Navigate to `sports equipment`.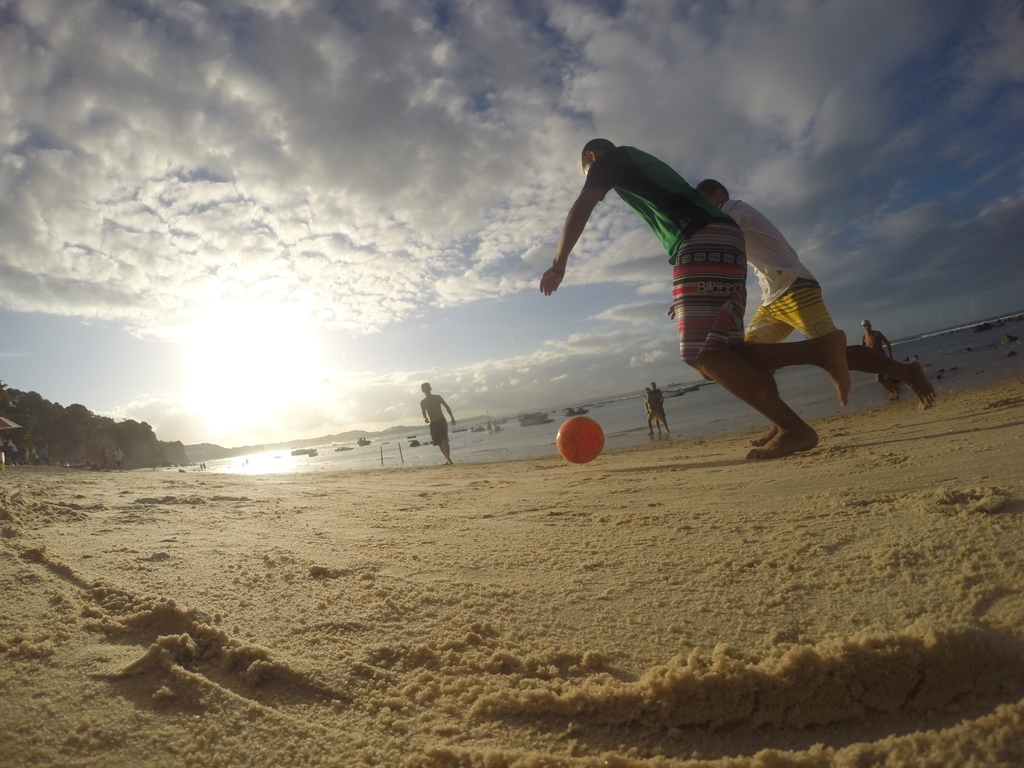
Navigation target: 557 415 605 460.
